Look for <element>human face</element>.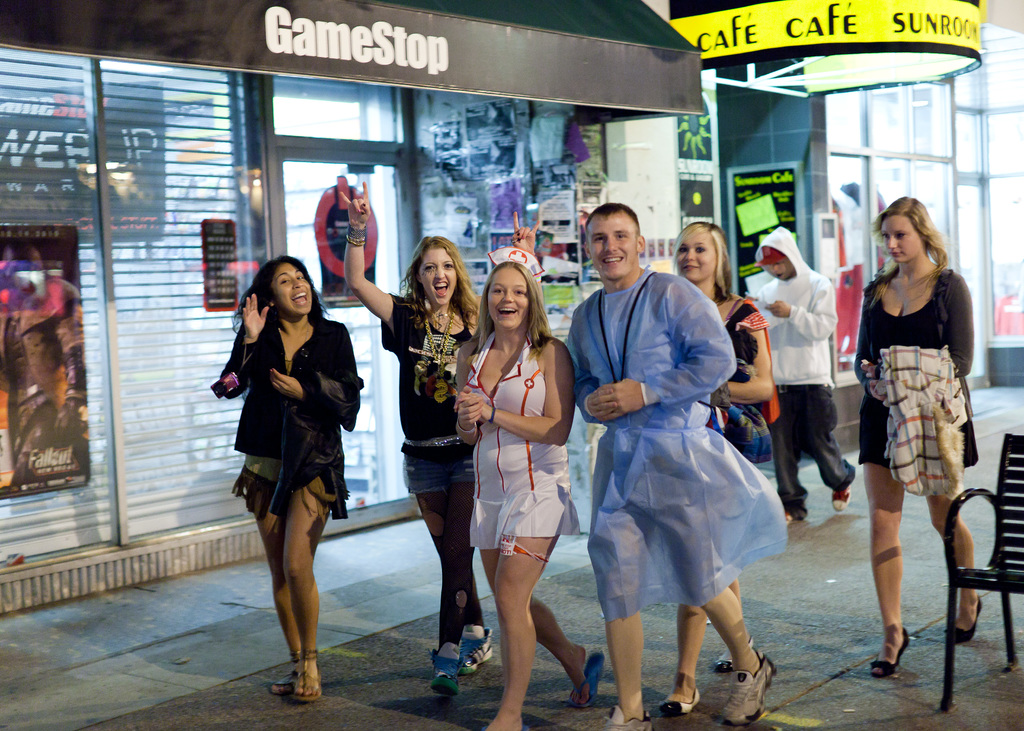
Found: l=879, t=216, r=923, b=264.
